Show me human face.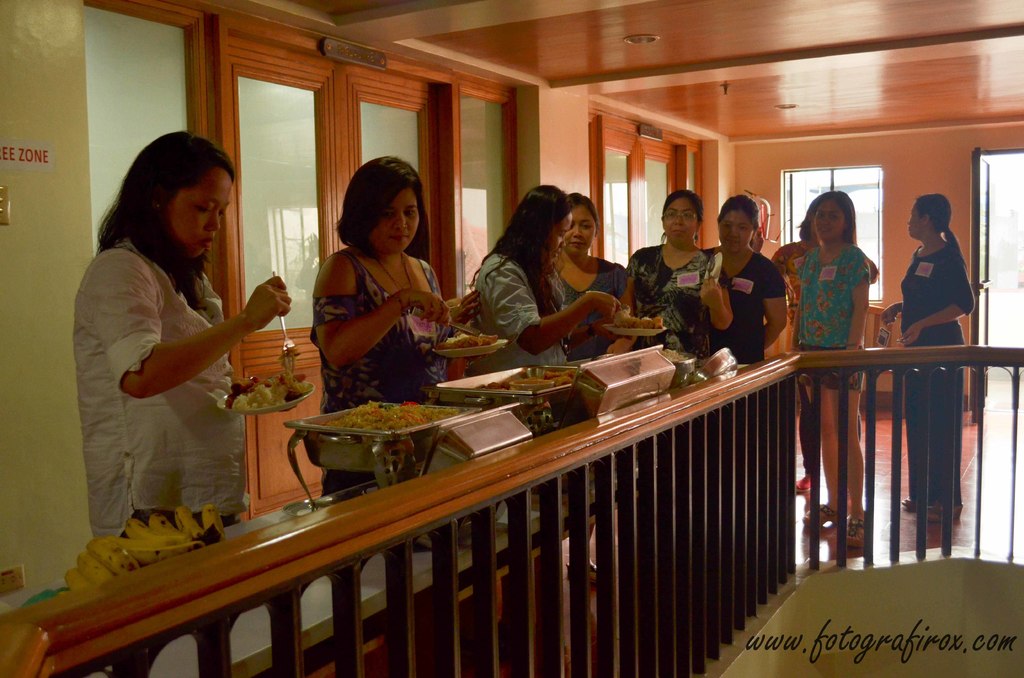
human face is here: [left=566, top=208, right=600, bottom=251].
